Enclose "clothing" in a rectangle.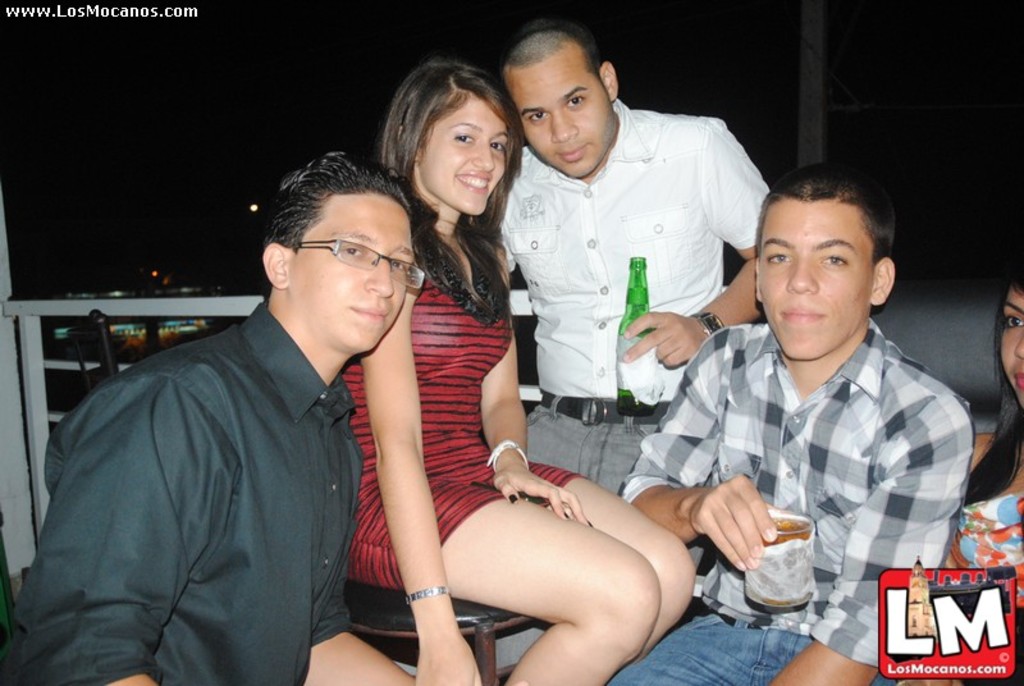
locate(0, 297, 370, 685).
